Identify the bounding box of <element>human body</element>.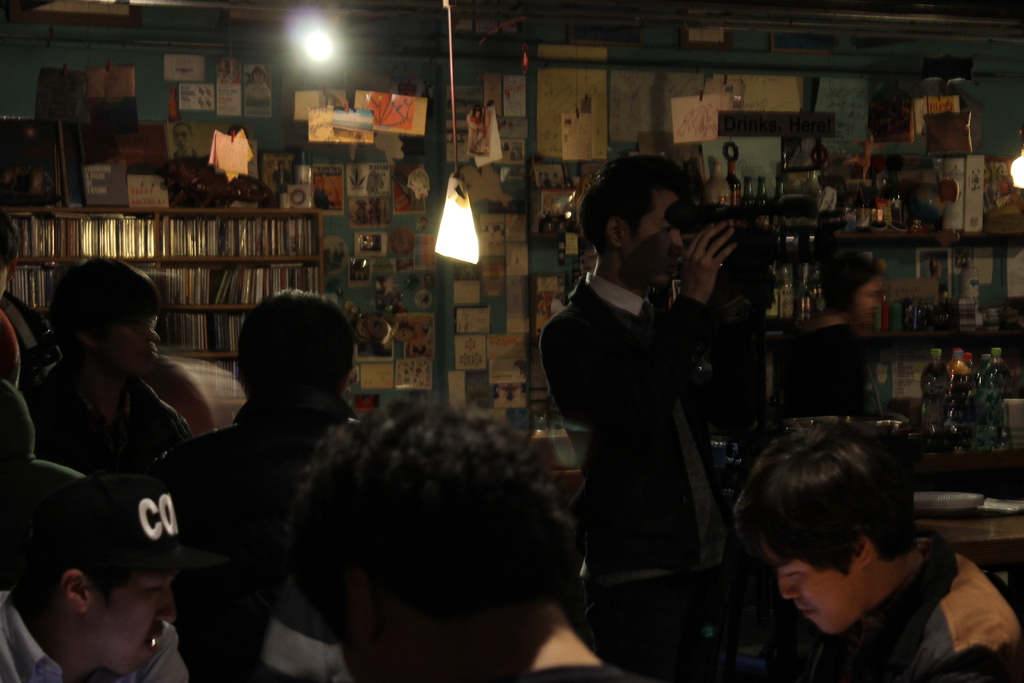
rect(24, 258, 195, 481).
